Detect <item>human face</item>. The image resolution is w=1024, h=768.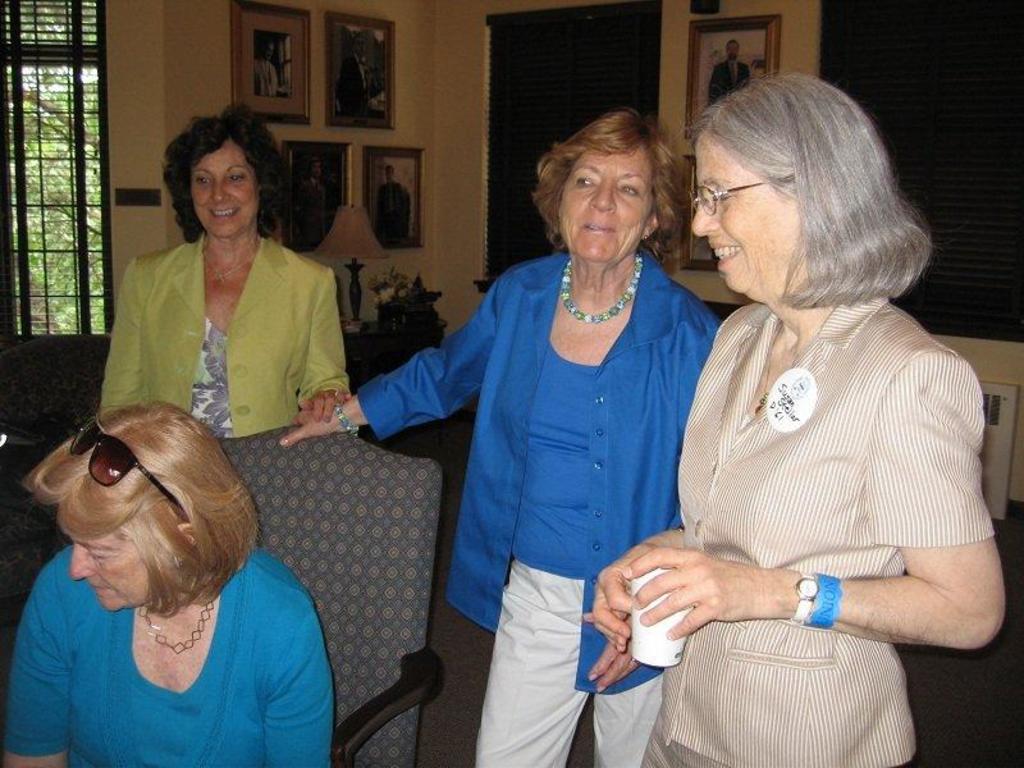
bbox(191, 141, 260, 236).
